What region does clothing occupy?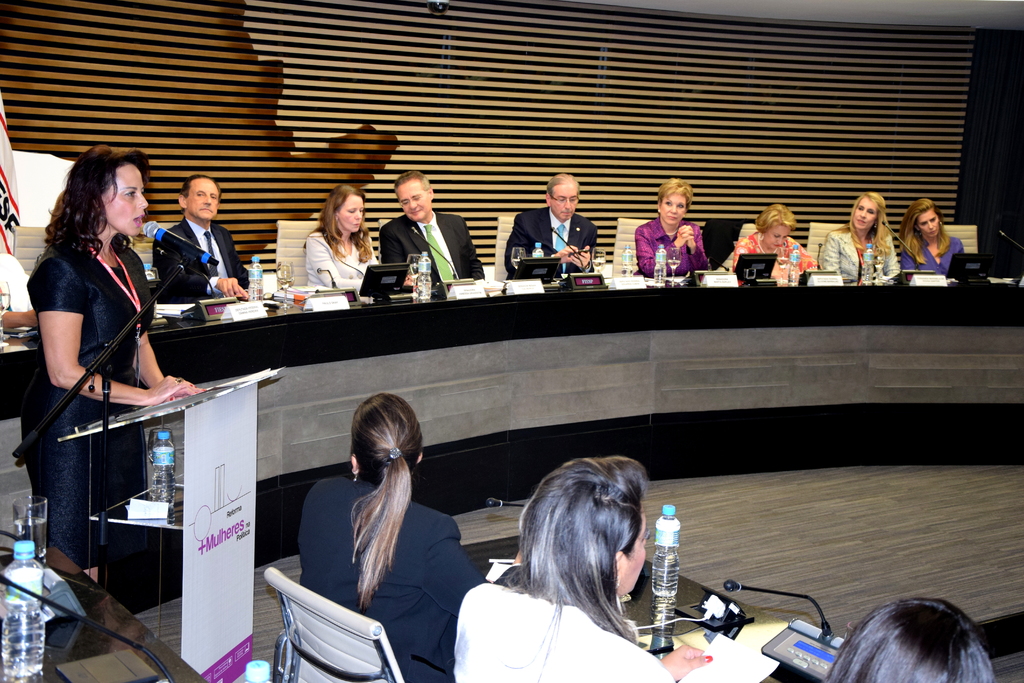
380/208/481/277.
